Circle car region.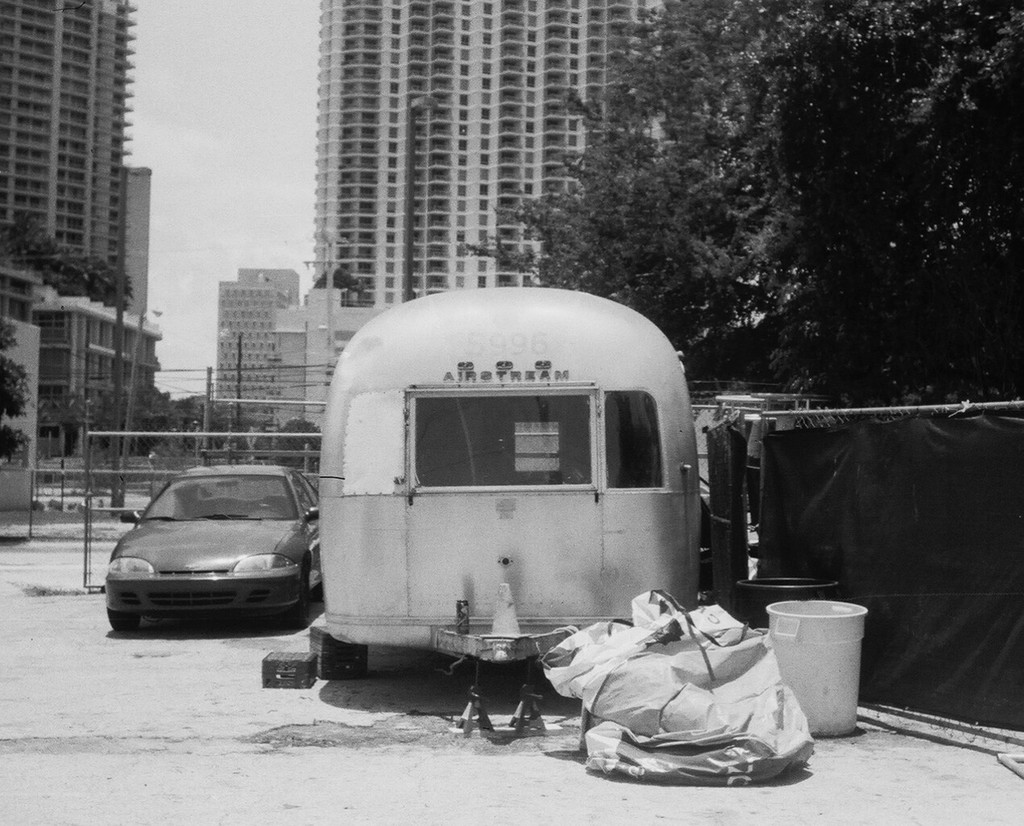
Region: BBox(90, 457, 330, 652).
